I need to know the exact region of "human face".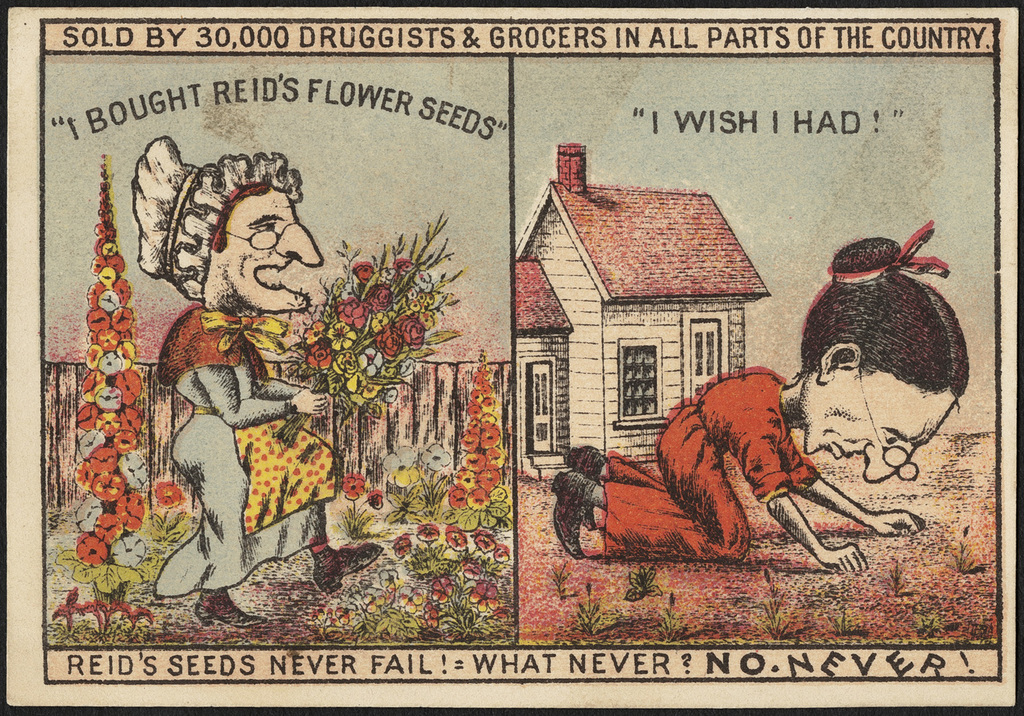
Region: pyautogui.locateOnScreen(795, 366, 955, 488).
